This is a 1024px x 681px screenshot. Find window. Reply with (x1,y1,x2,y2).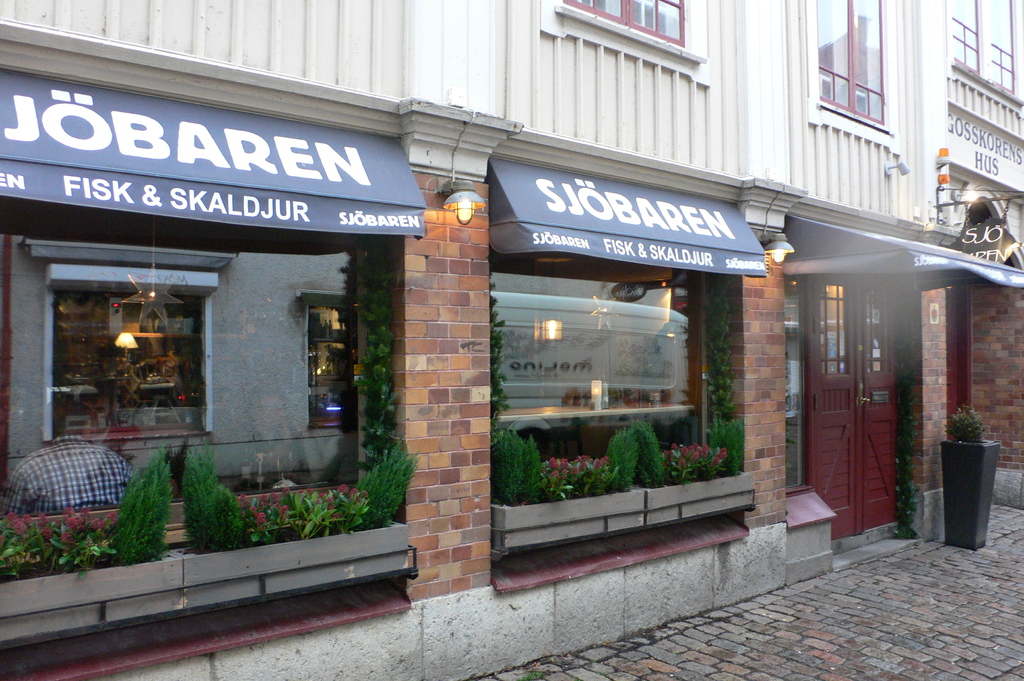
(541,0,697,91).
